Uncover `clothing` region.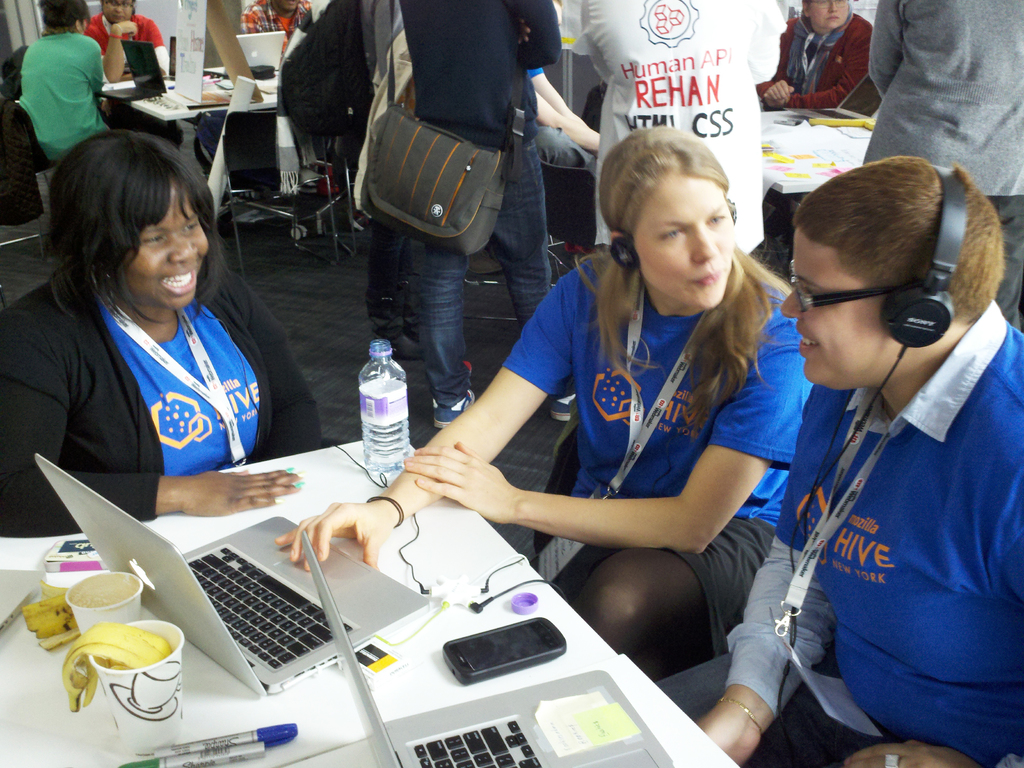
Uncovered: l=502, t=252, r=810, b=661.
